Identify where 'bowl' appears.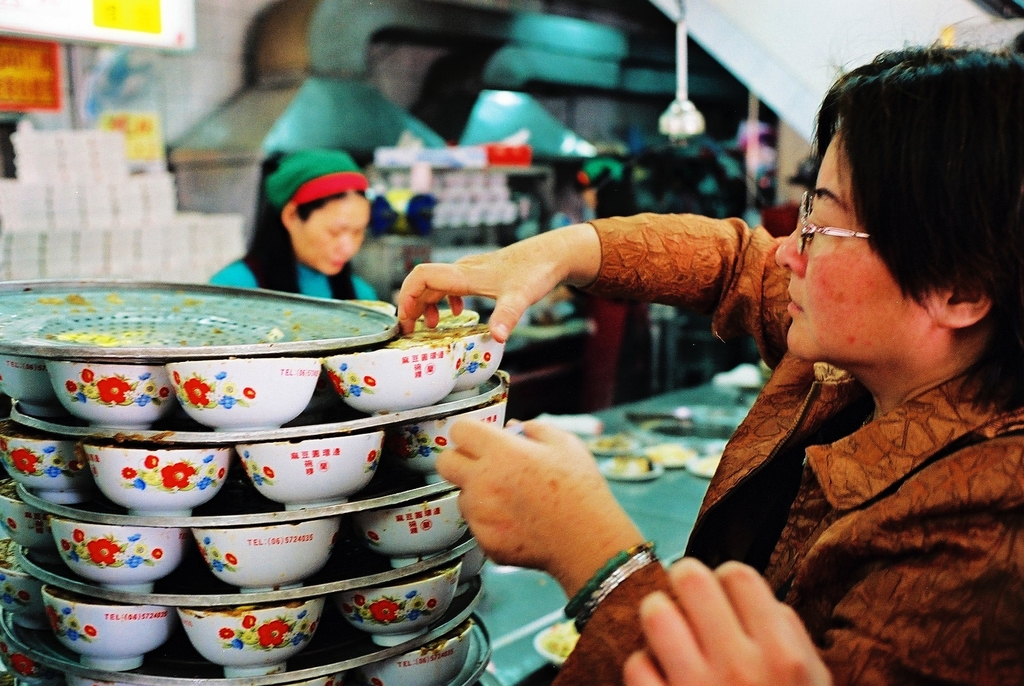
Appears at 340 559 461 648.
